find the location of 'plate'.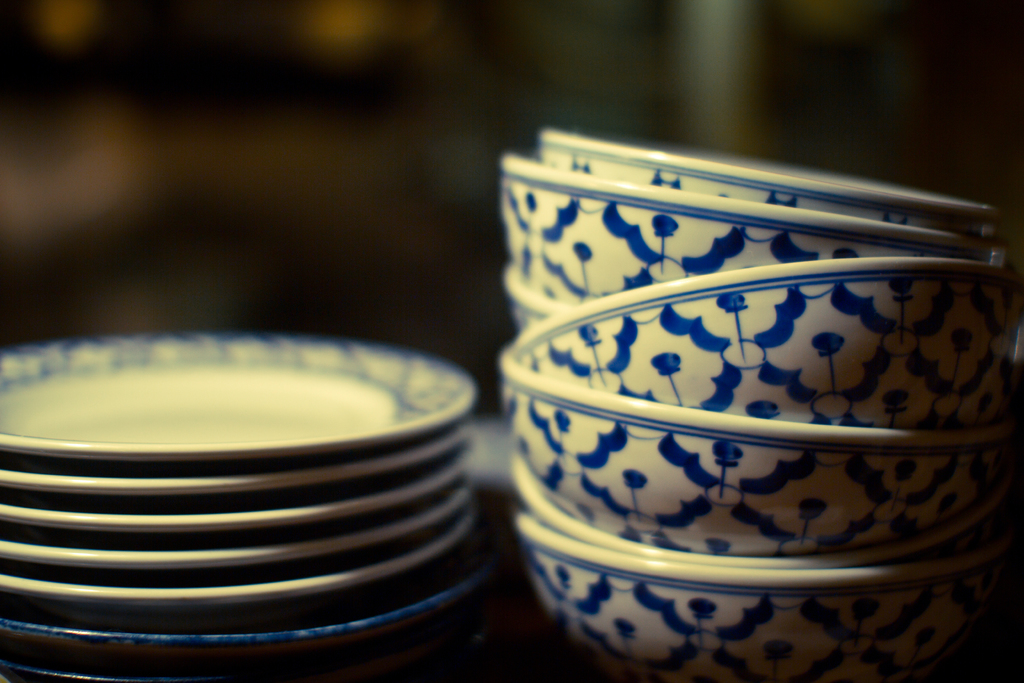
Location: [0,445,468,506].
